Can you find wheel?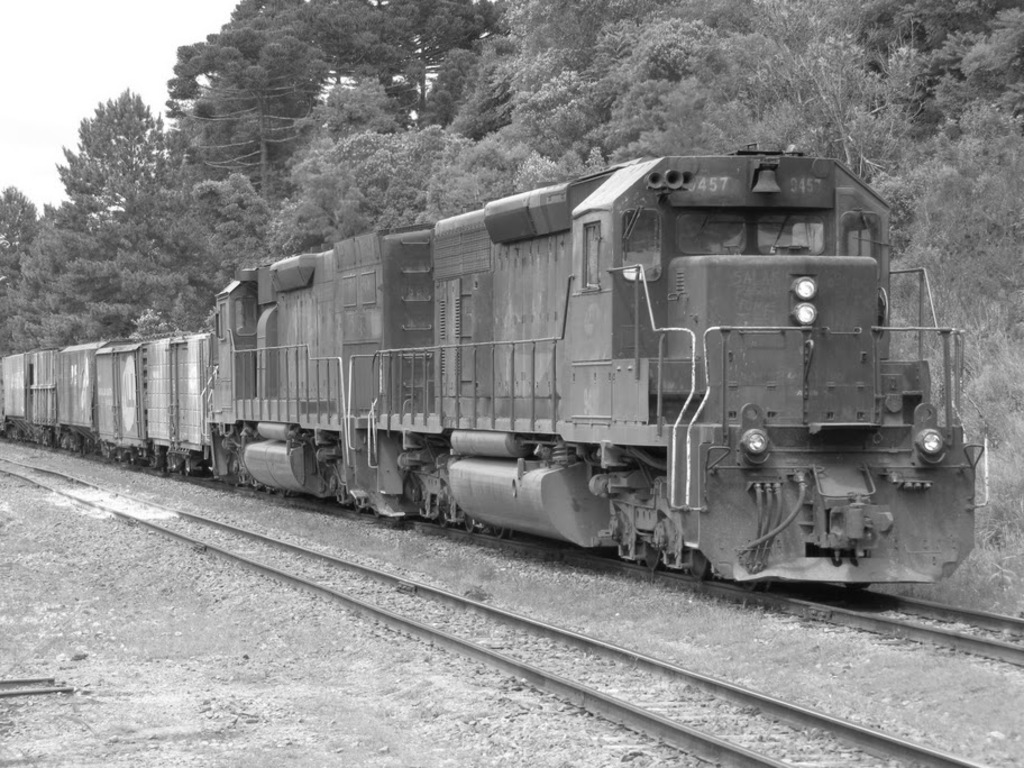
Yes, bounding box: <bbox>278, 490, 296, 495</bbox>.
